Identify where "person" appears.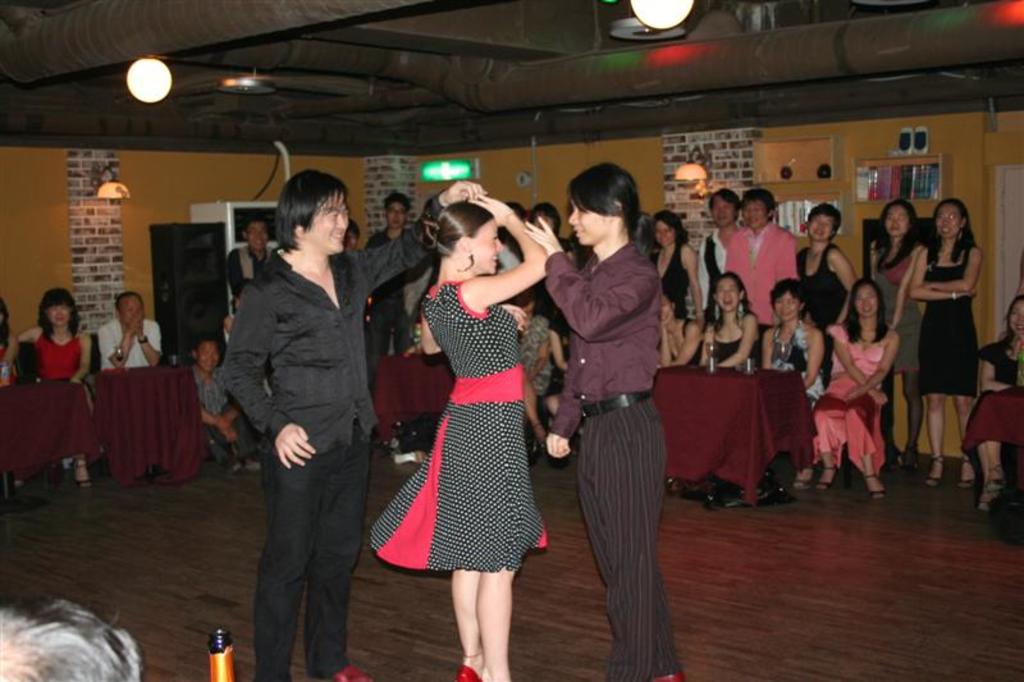
Appears at [188,337,262,468].
